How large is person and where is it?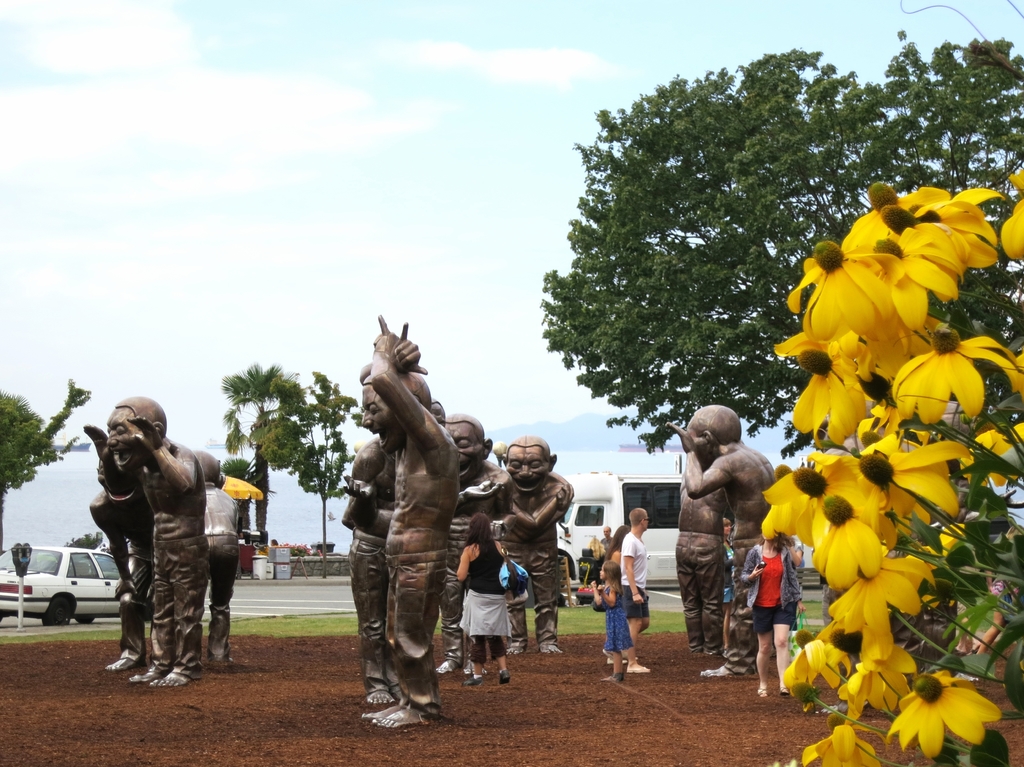
Bounding box: {"x1": 452, "y1": 509, "x2": 511, "y2": 688}.
